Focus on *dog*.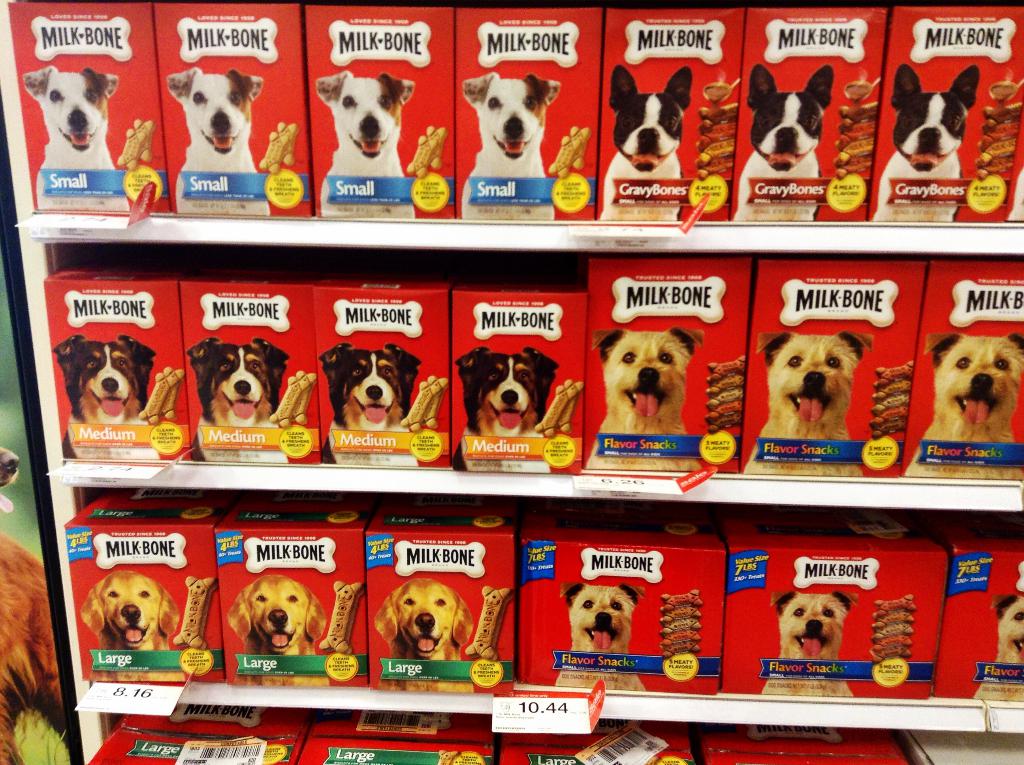
Focused at {"left": 0, "top": 442, "right": 68, "bottom": 764}.
